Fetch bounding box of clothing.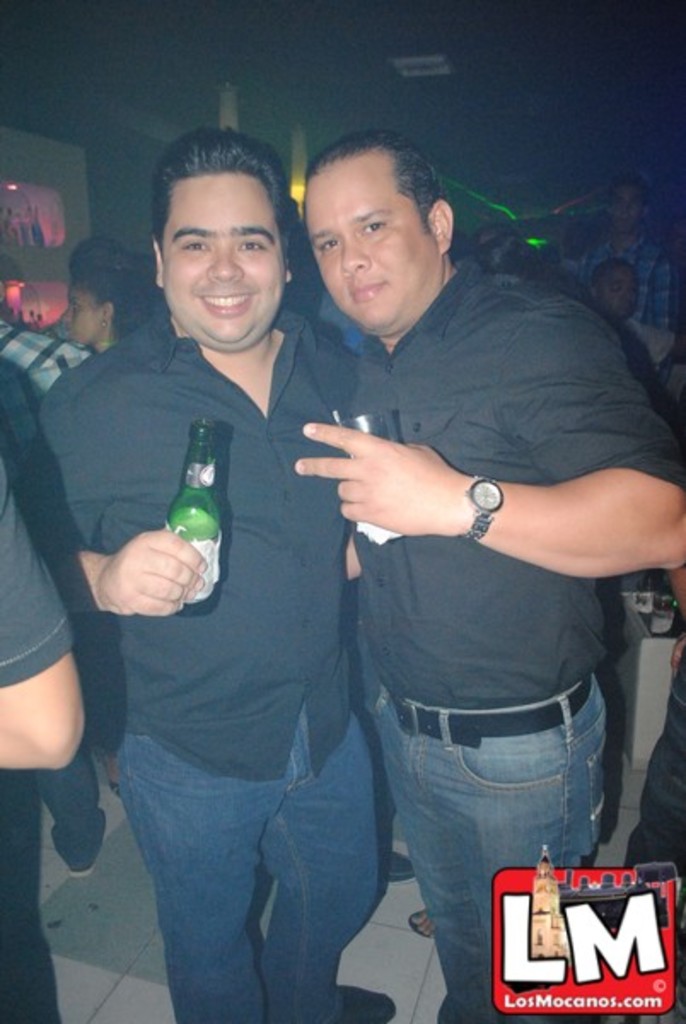
Bbox: BBox(0, 304, 97, 532).
